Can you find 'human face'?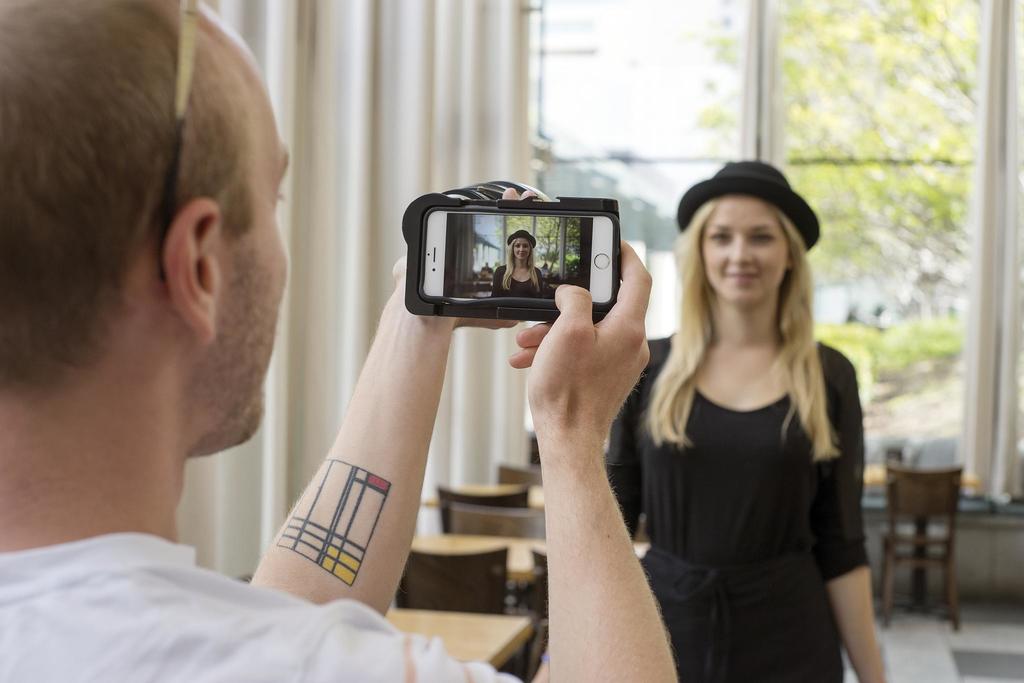
Yes, bounding box: x1=513, y1=238, x2=530, y2=258.
